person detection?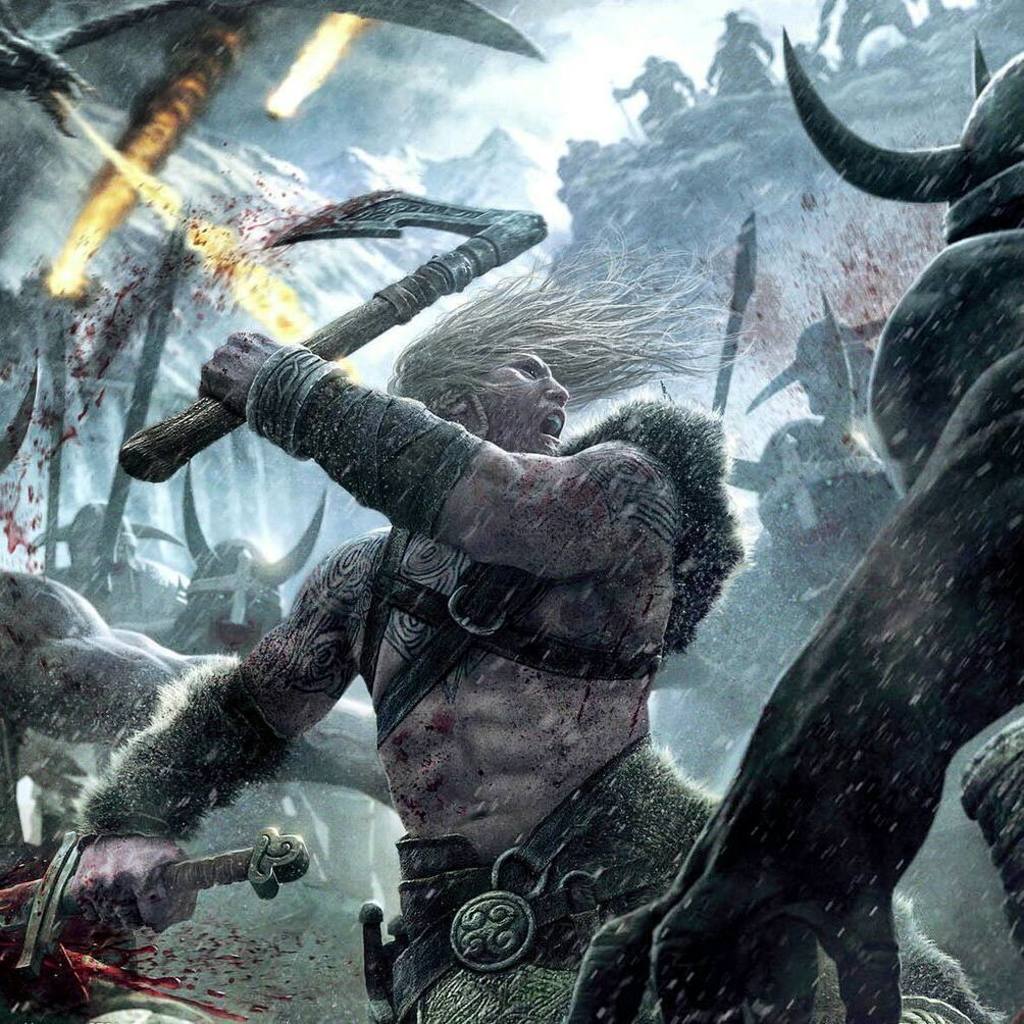
(left=131, top=141, right=758, bottom=1023)
